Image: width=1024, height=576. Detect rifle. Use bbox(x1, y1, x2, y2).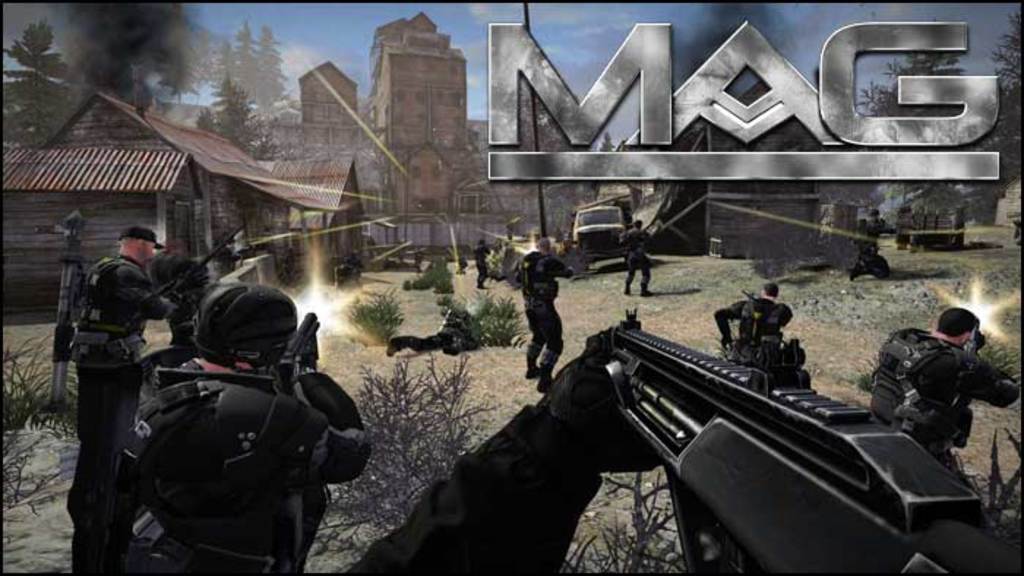
bbox(585, 308, 1023, 575).
